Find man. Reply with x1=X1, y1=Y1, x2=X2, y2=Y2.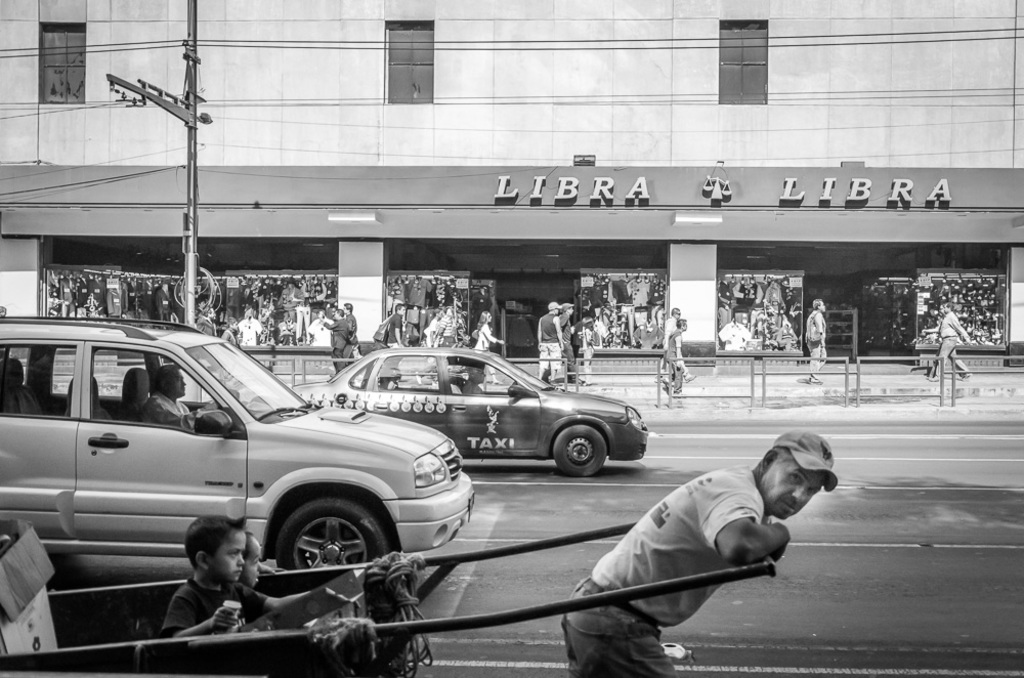
x1=546, y1=430, x2=839, y2=644.
